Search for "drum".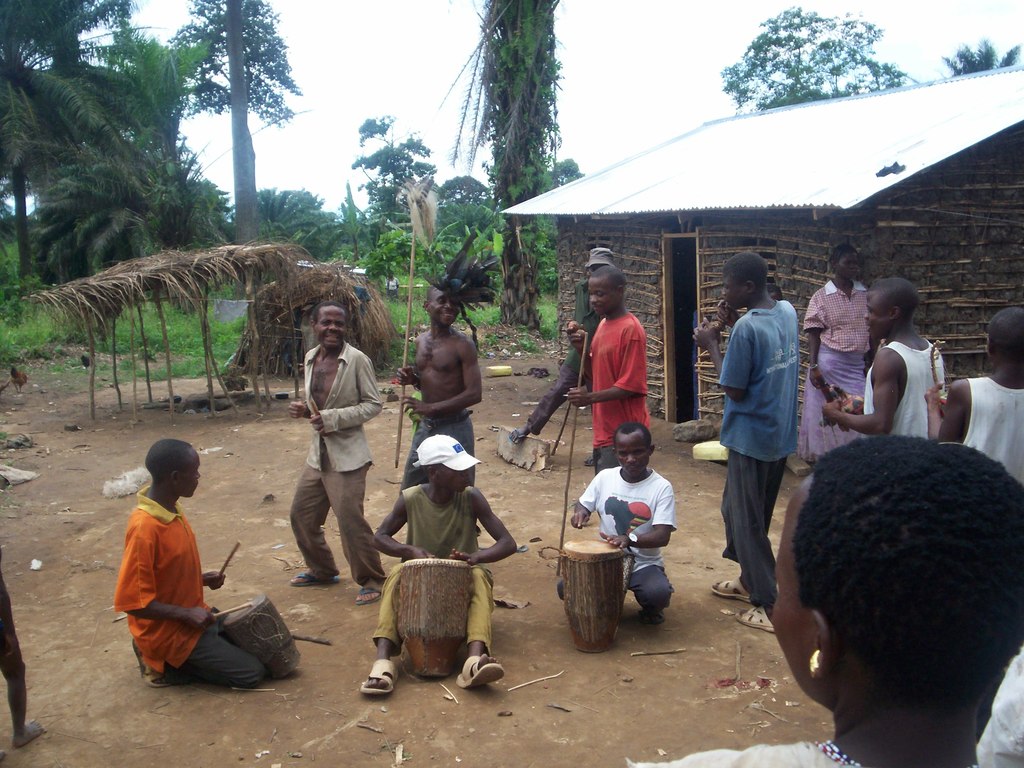
Found at [397,557,472,679].
